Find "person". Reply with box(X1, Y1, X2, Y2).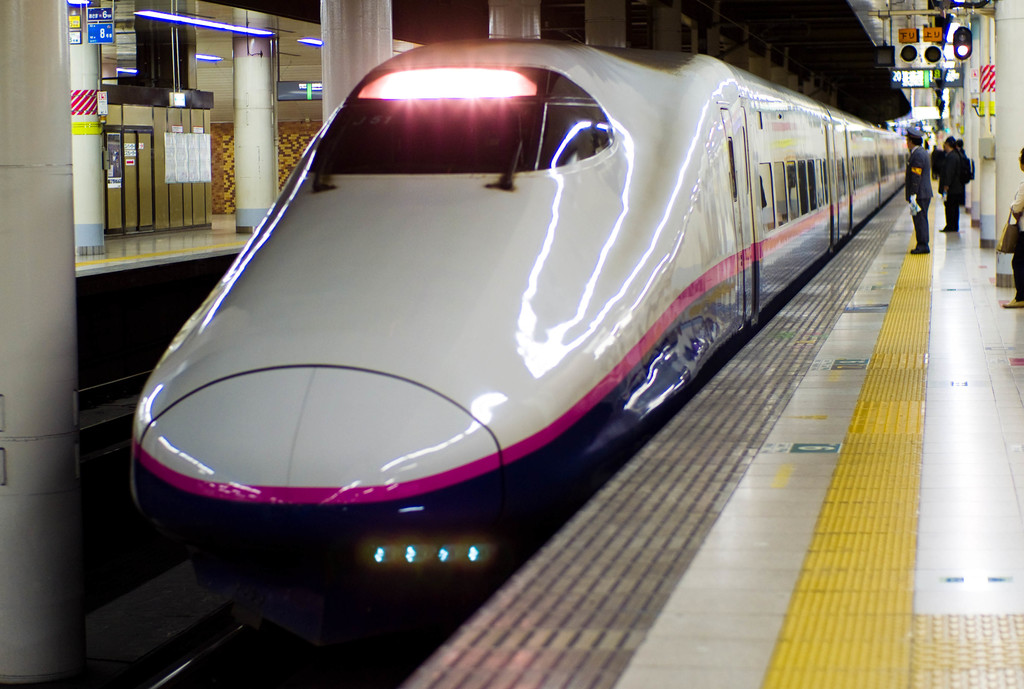
box(995, 147, 1023, 307).
